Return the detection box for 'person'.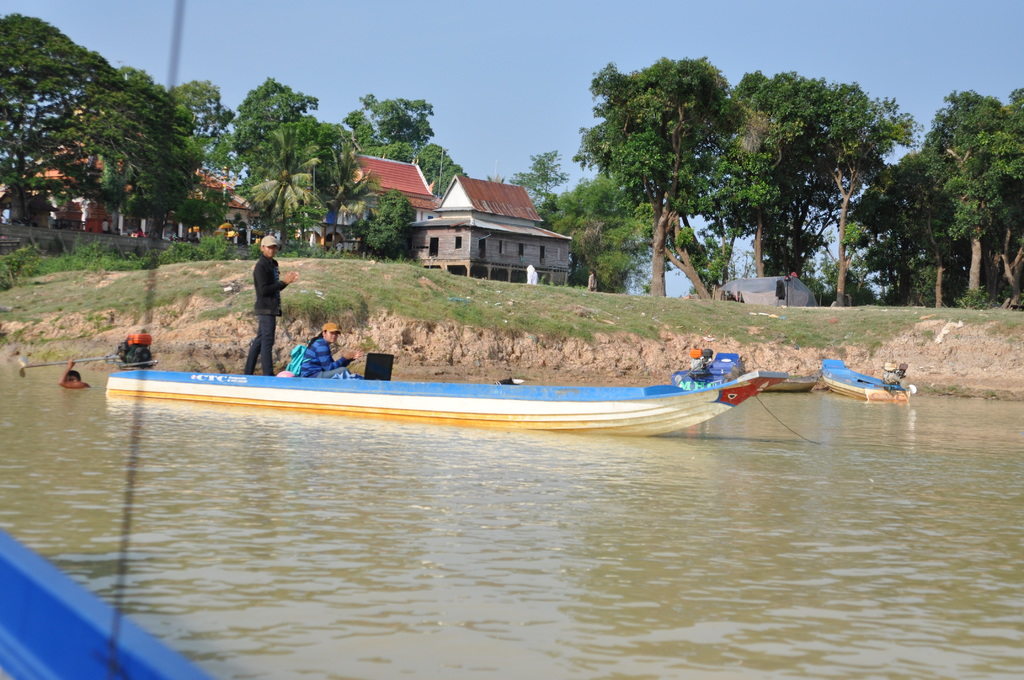
x1=234, y1=229, x2=291, y2=356.
